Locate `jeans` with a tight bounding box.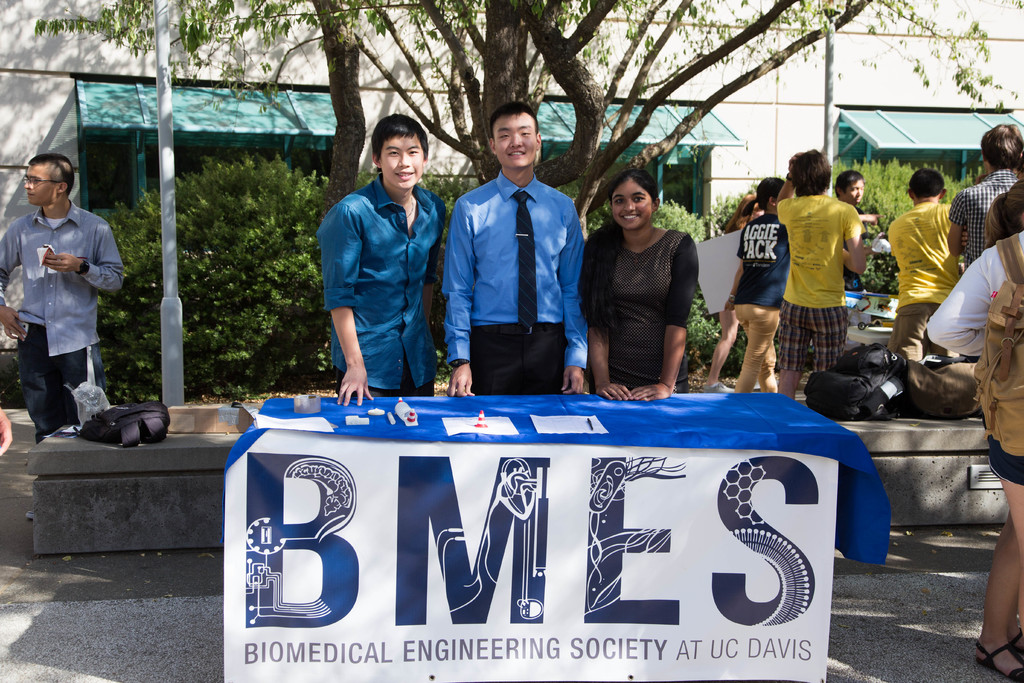
(x1=299, y1=169, x2=451, y2=403).
